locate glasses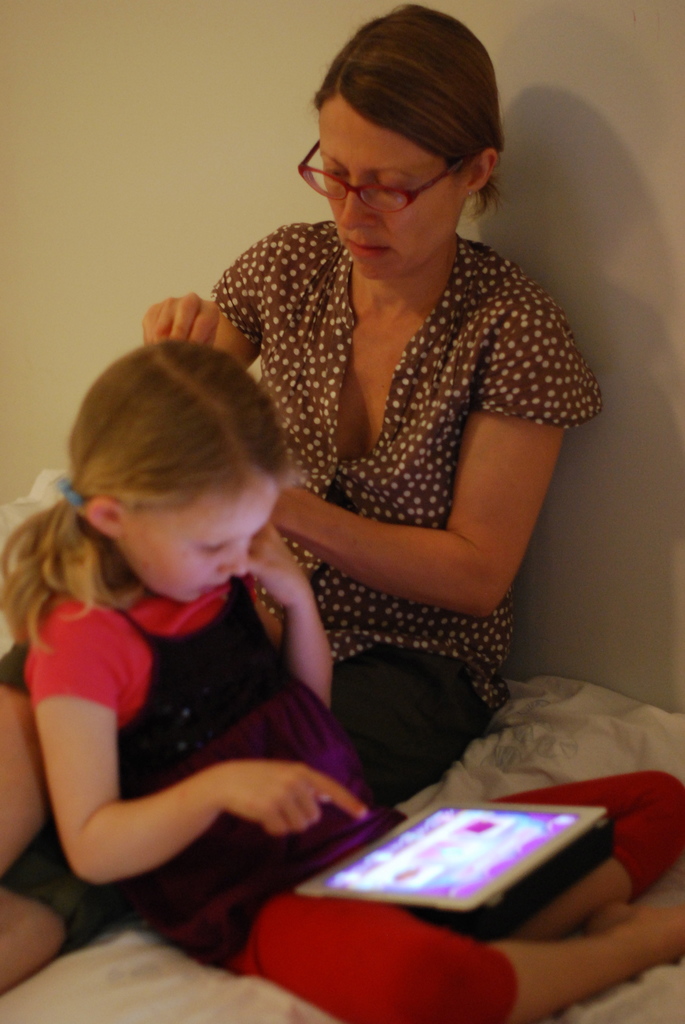
[x1=310, y1=148, x2=468, y2=193]
